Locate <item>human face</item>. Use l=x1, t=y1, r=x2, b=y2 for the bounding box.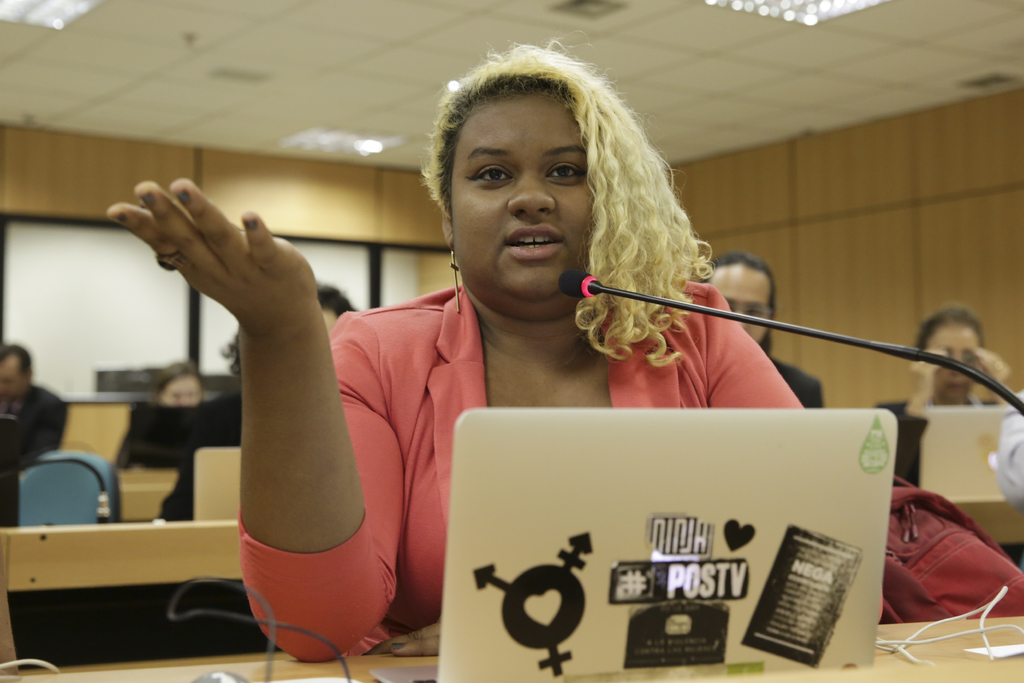
l=0, t=354, r=24, b=399.
